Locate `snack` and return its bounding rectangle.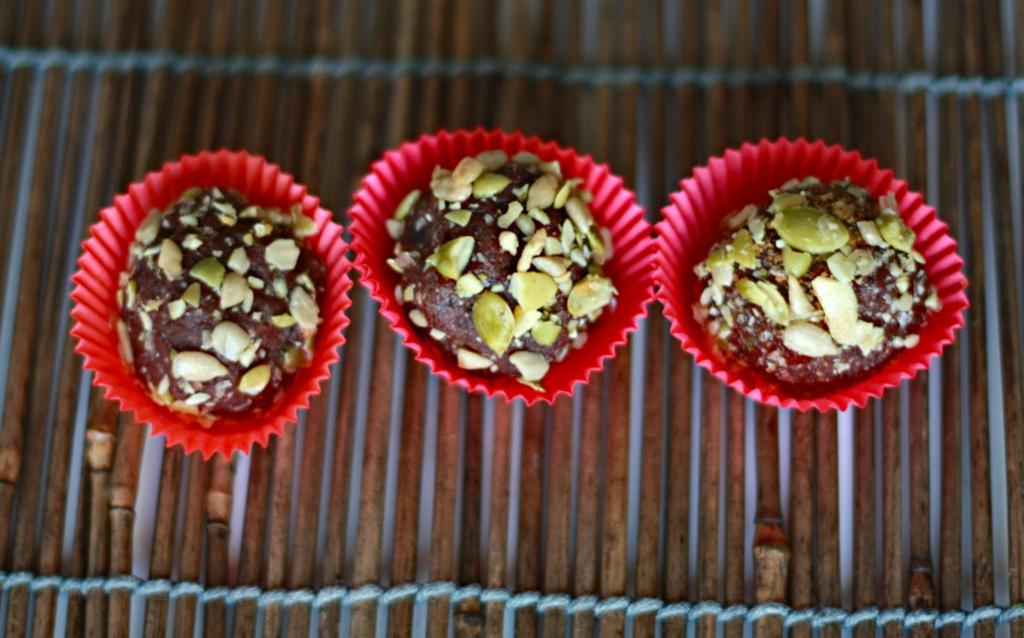
region(118, 186, 326, 420).
